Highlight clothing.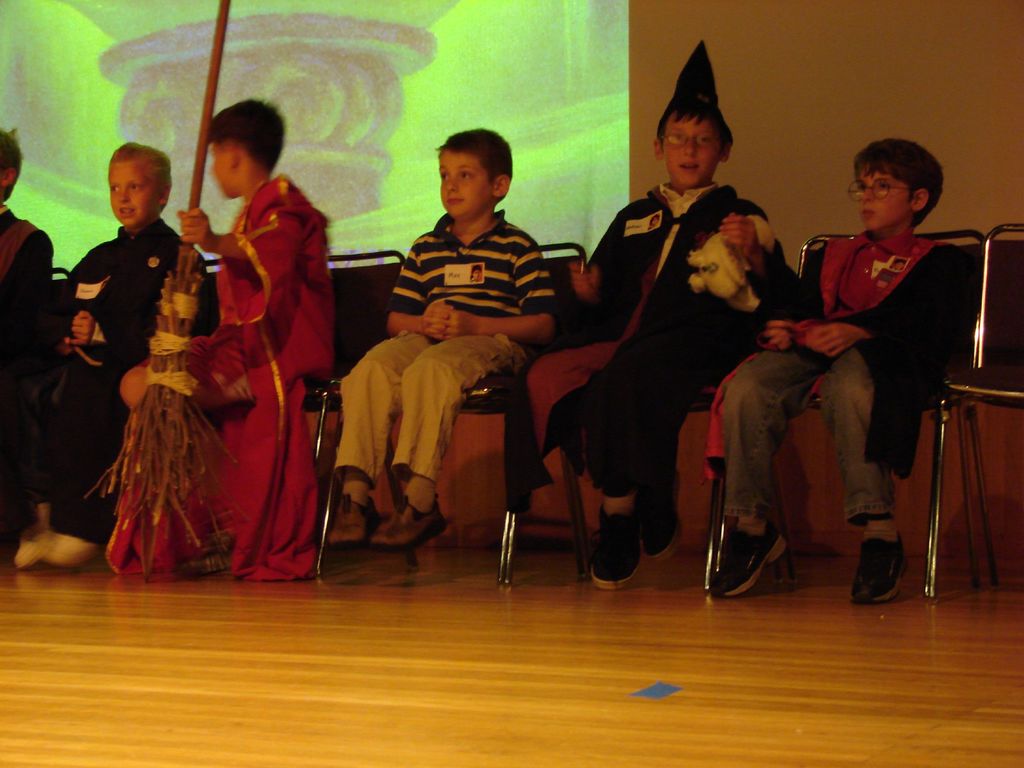
Highlighted region: locate(147, 150, 322, 573).
